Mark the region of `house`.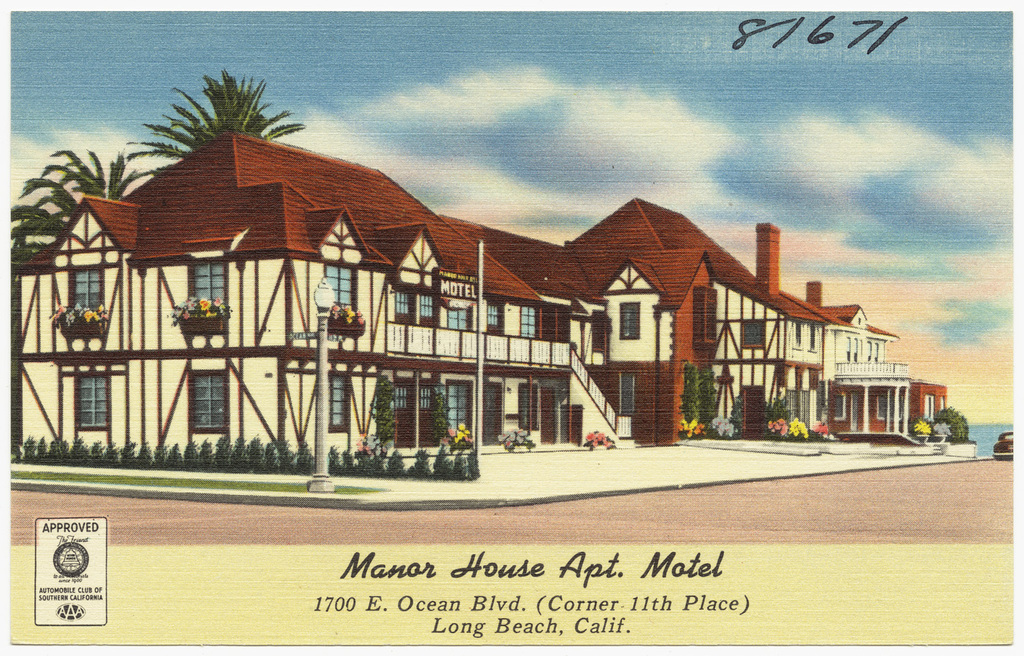
Region: l=15, t=129, r=945, b=474.
